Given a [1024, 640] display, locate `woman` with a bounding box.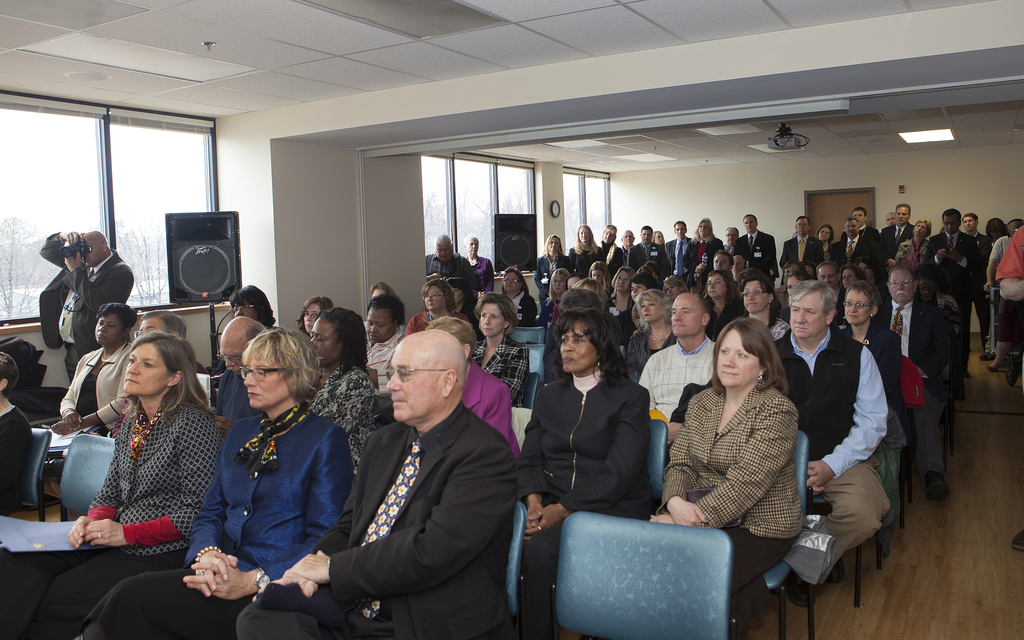
Located: BBox(701, 266, 744, 346).
